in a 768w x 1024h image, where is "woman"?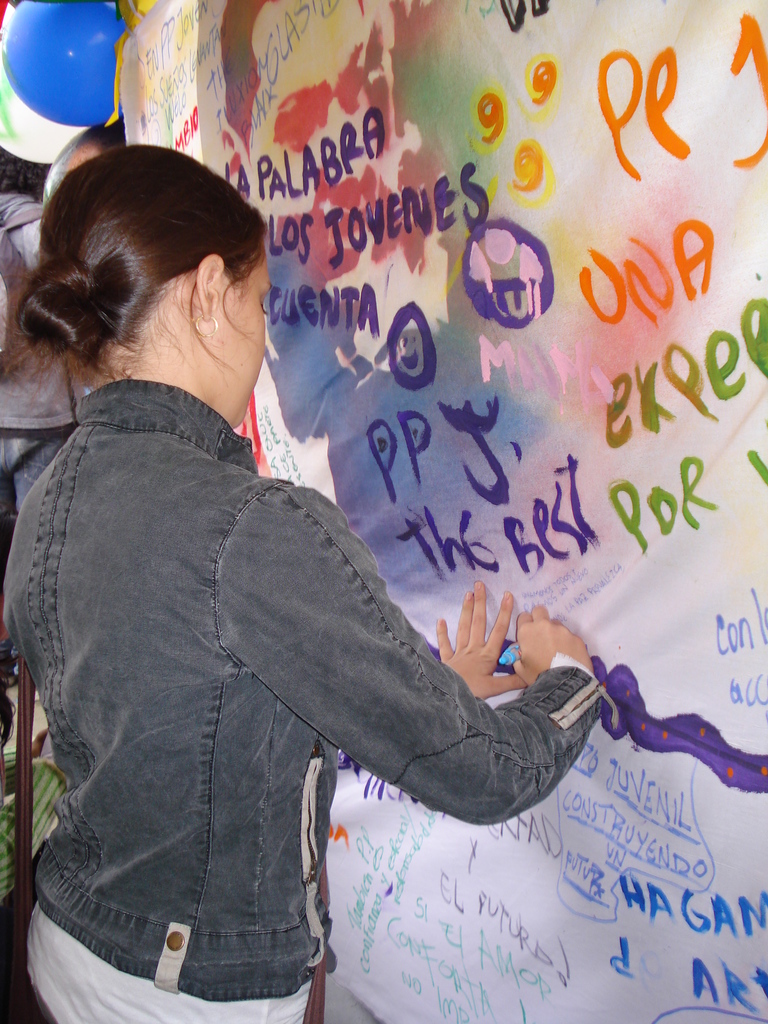
(0, 70, 651, 1023).
